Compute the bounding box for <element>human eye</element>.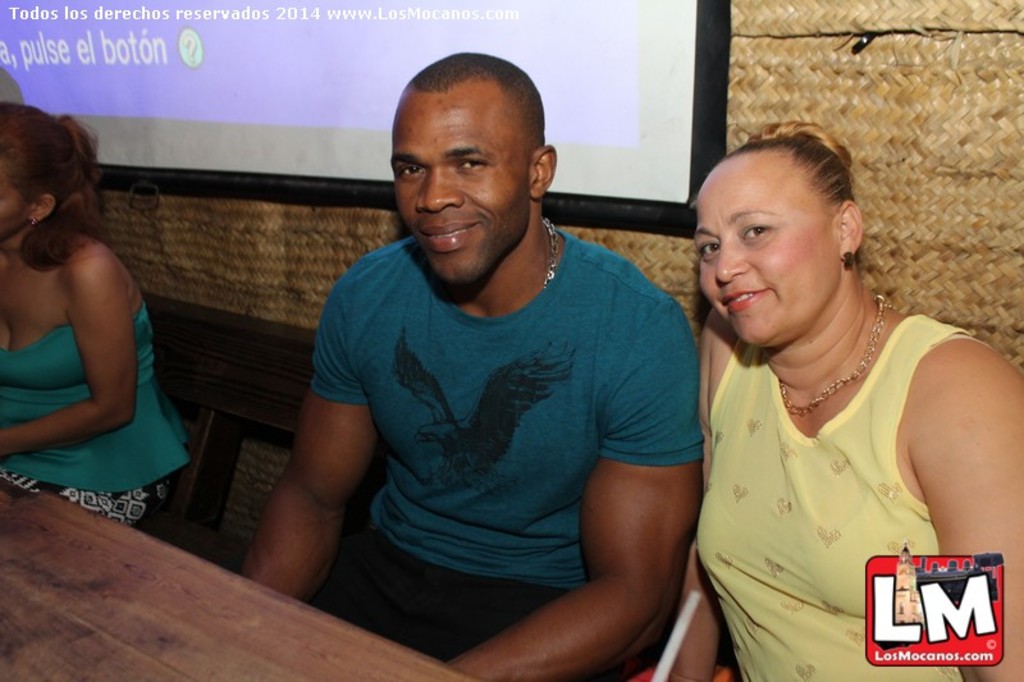
<bbox>735, 221, 776, 246</bbox>.
